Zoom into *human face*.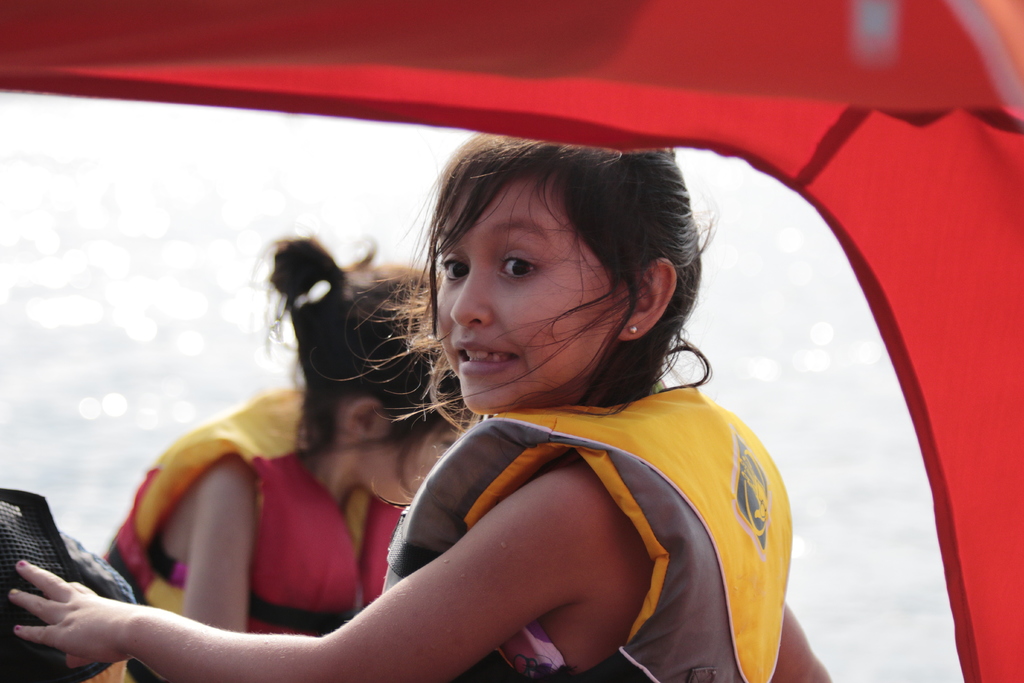
Zoom target: crop(358, 404, 481, 506).
